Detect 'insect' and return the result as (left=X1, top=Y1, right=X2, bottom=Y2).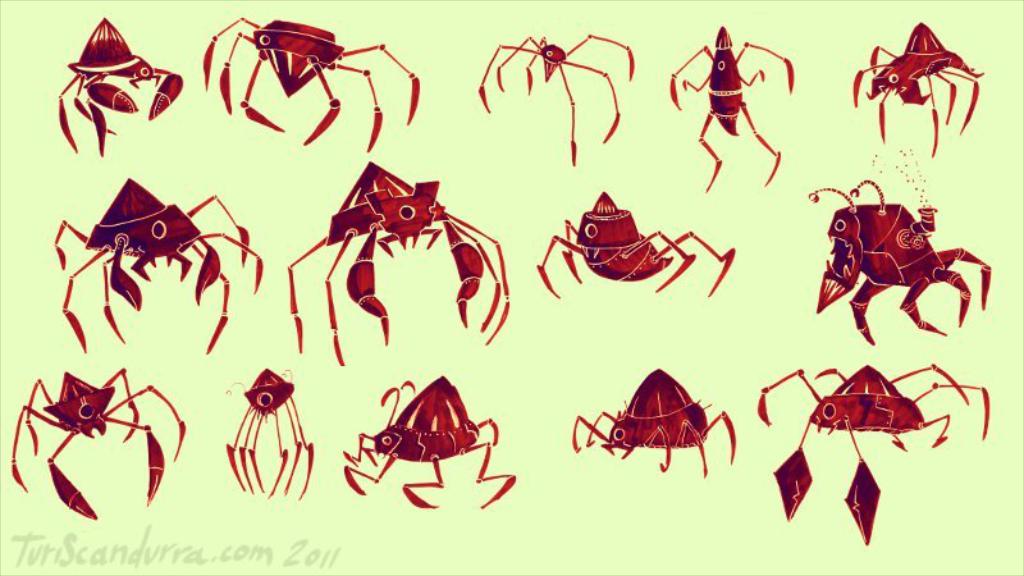
(left=755, top=369, right=995, bottom=545).
